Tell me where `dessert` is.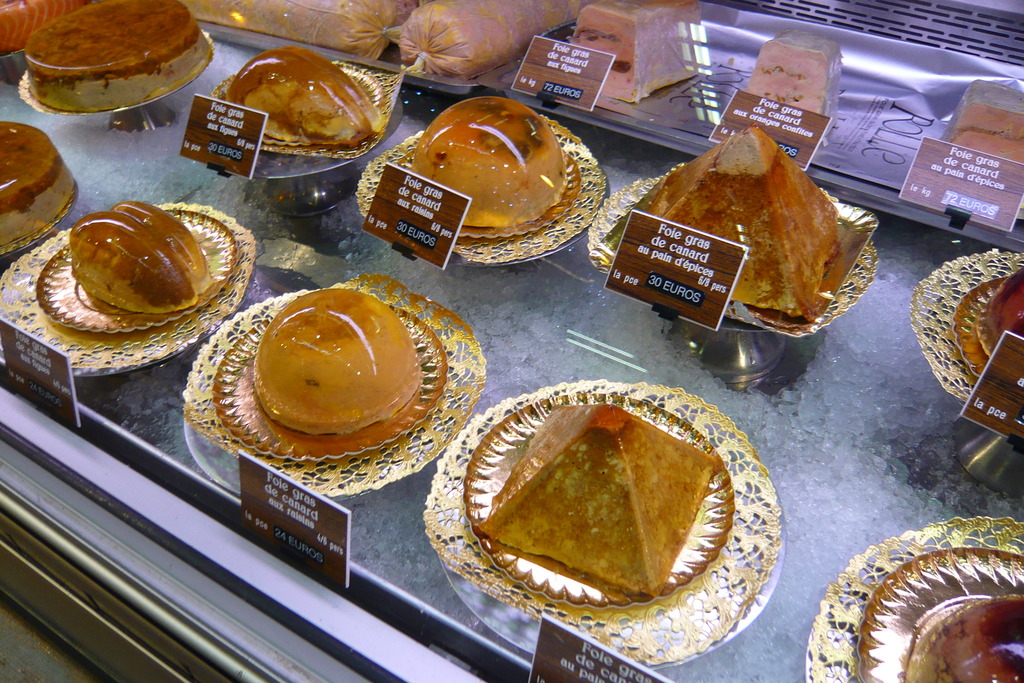
`dessert` is at rect(564, 0, 701, 105).
